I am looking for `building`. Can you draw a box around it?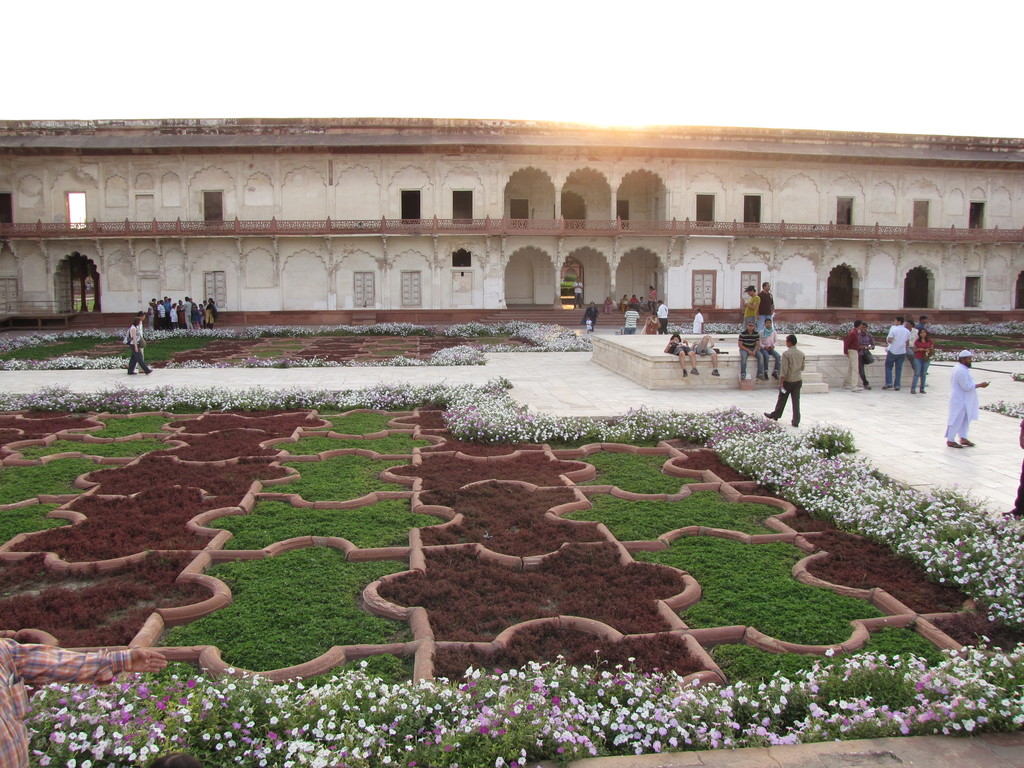
Sure, the bounding box is 0:121:1023:321.
